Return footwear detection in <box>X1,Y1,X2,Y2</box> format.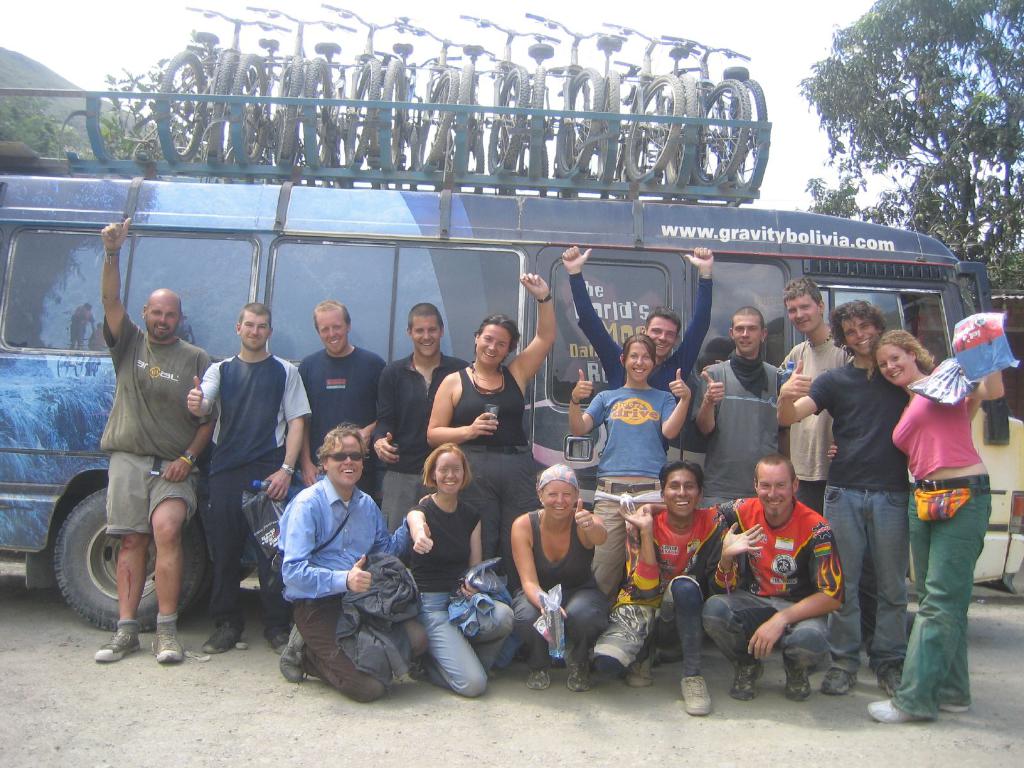
<box>682,670,712,716</box>.
